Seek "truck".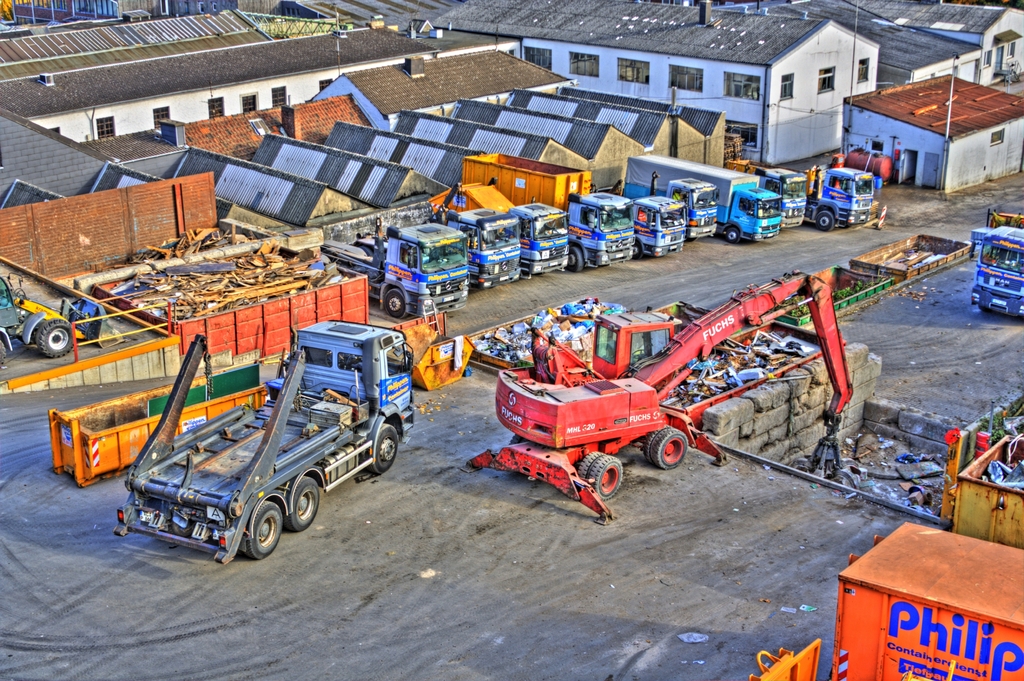
box(458, 153, 635, 257).
